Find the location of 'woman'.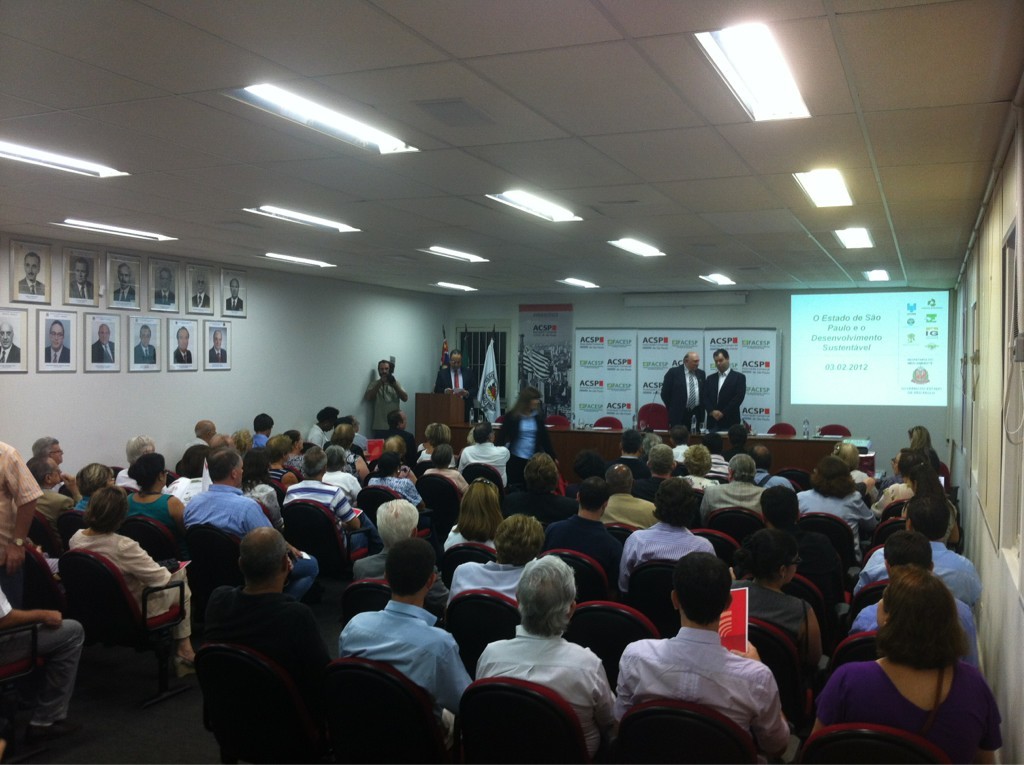
Location: pyautogui.locateOnScreen(794, 457, 880, 555).
